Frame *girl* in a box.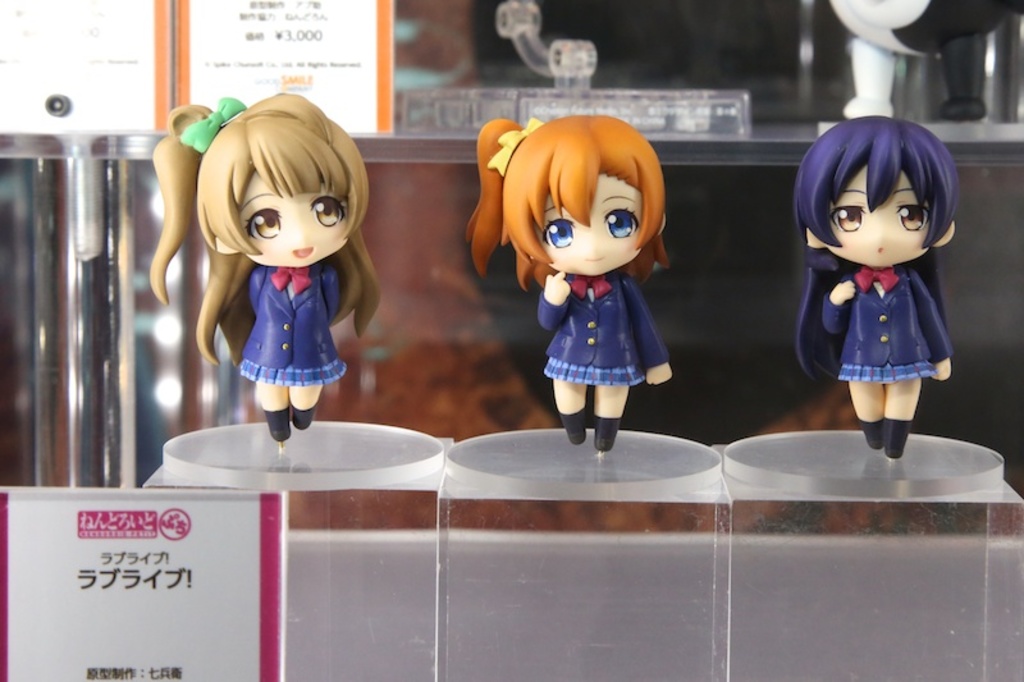
pyautogui.locateOnScreen(151, 91, 380, 443).
